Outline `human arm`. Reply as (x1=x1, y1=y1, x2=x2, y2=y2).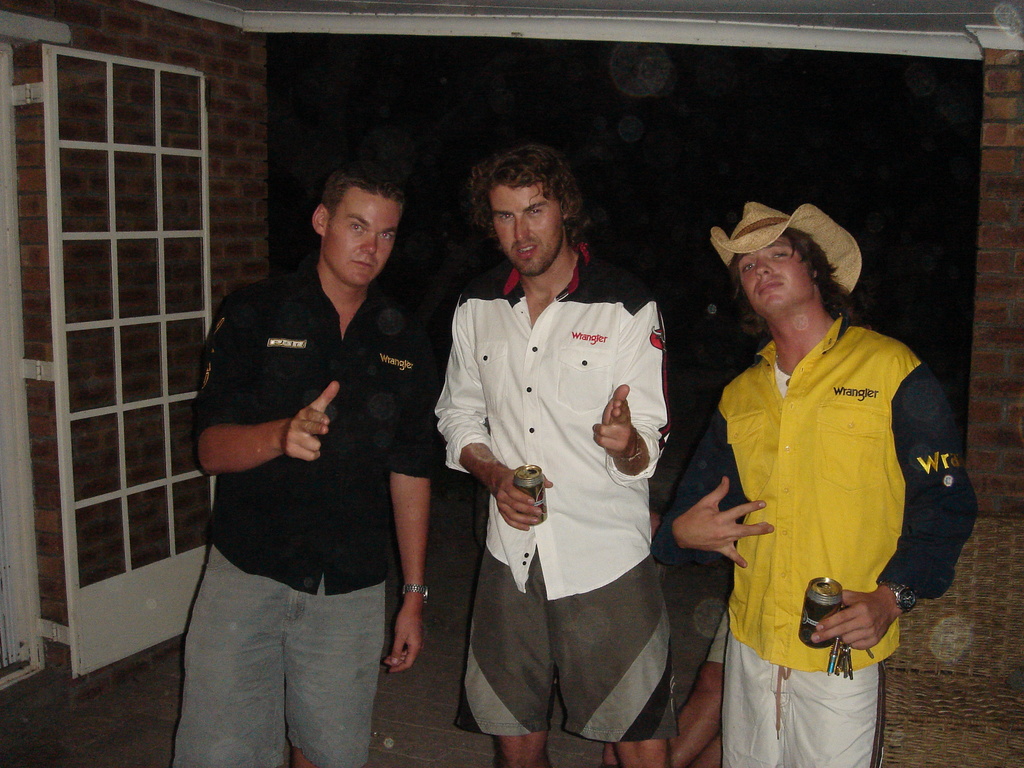
(x1=388, y1=340, x2=442, y2=676).
